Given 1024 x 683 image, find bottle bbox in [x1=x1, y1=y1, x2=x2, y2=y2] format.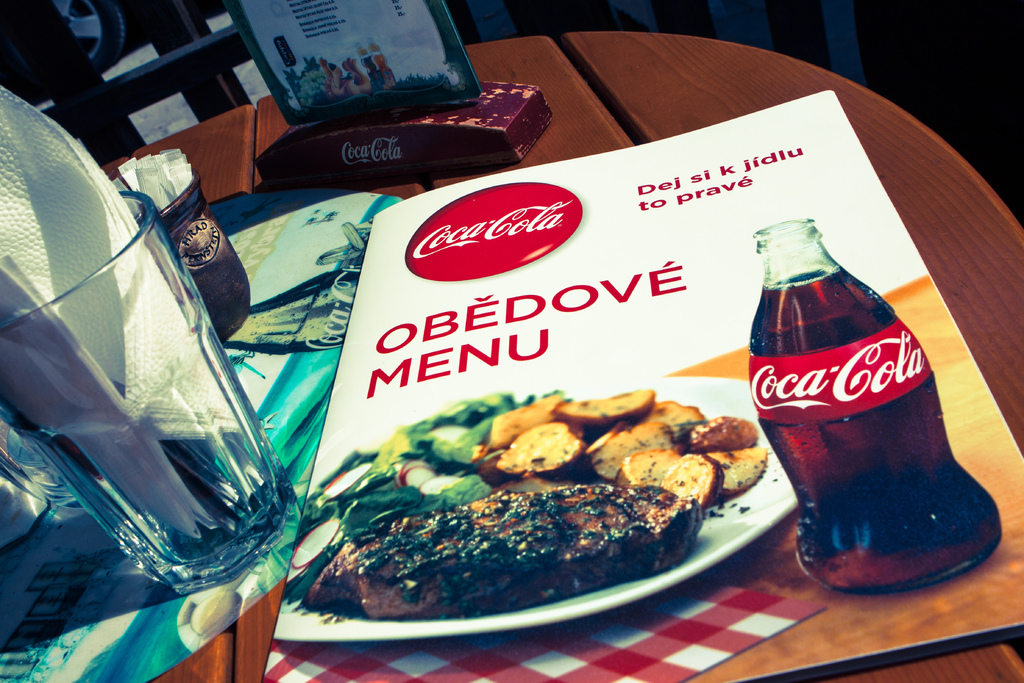
[x1=742, y1=196, x2=1006, y2=597].
